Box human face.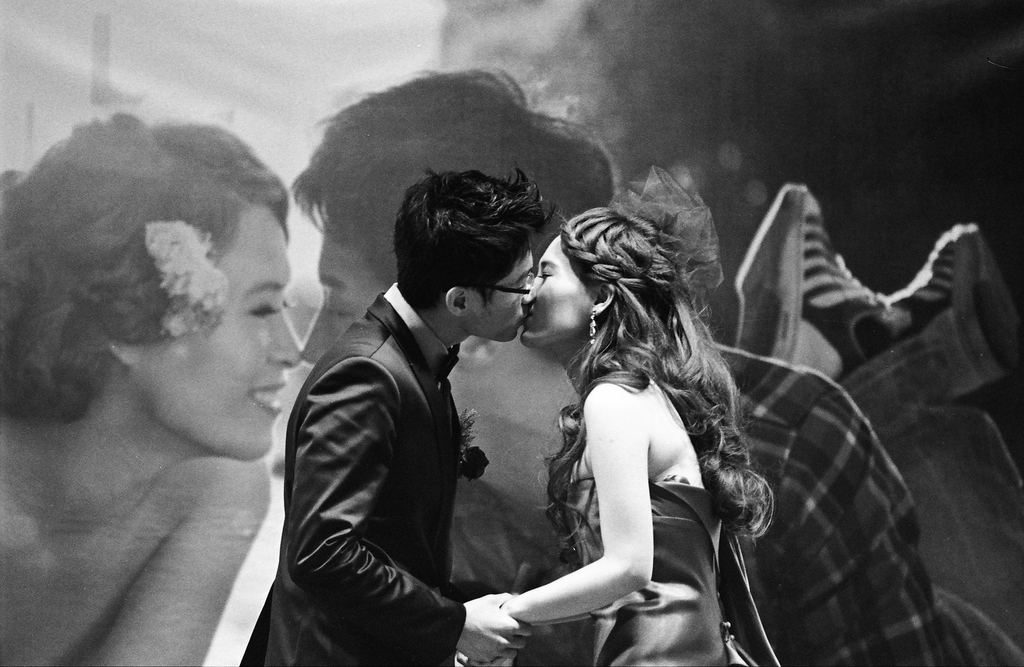
{"left": 471, "top": 252, "right": 530, "bottom": 340}.
